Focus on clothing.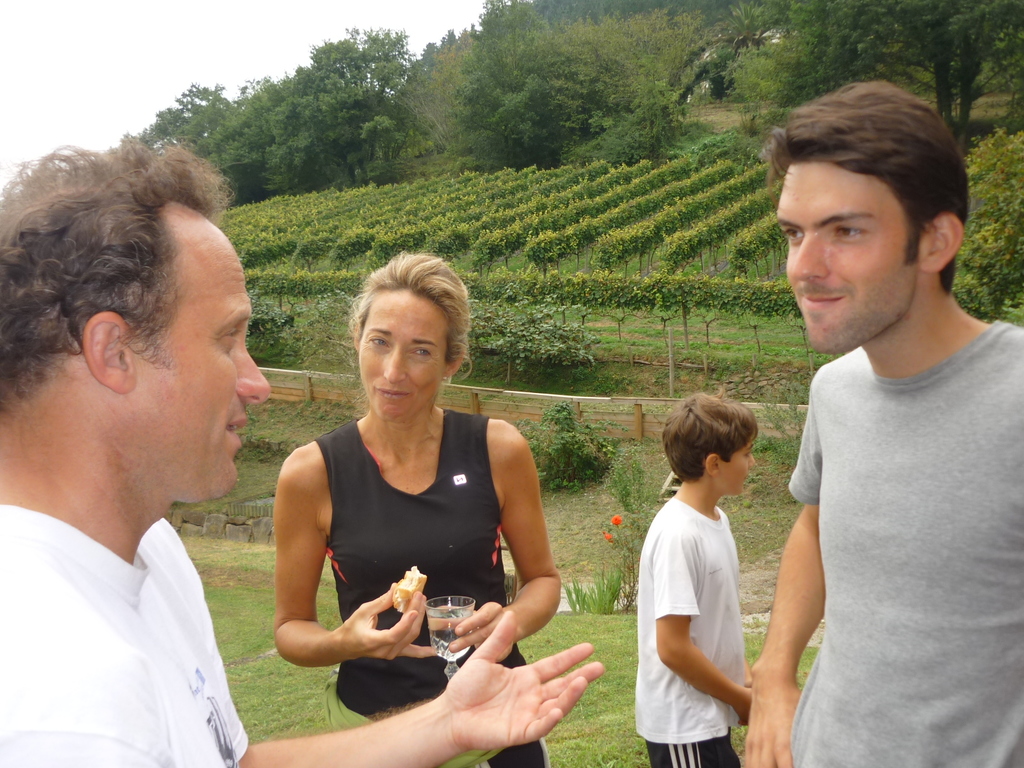
Focused at 776, 313, 1023, 767.
